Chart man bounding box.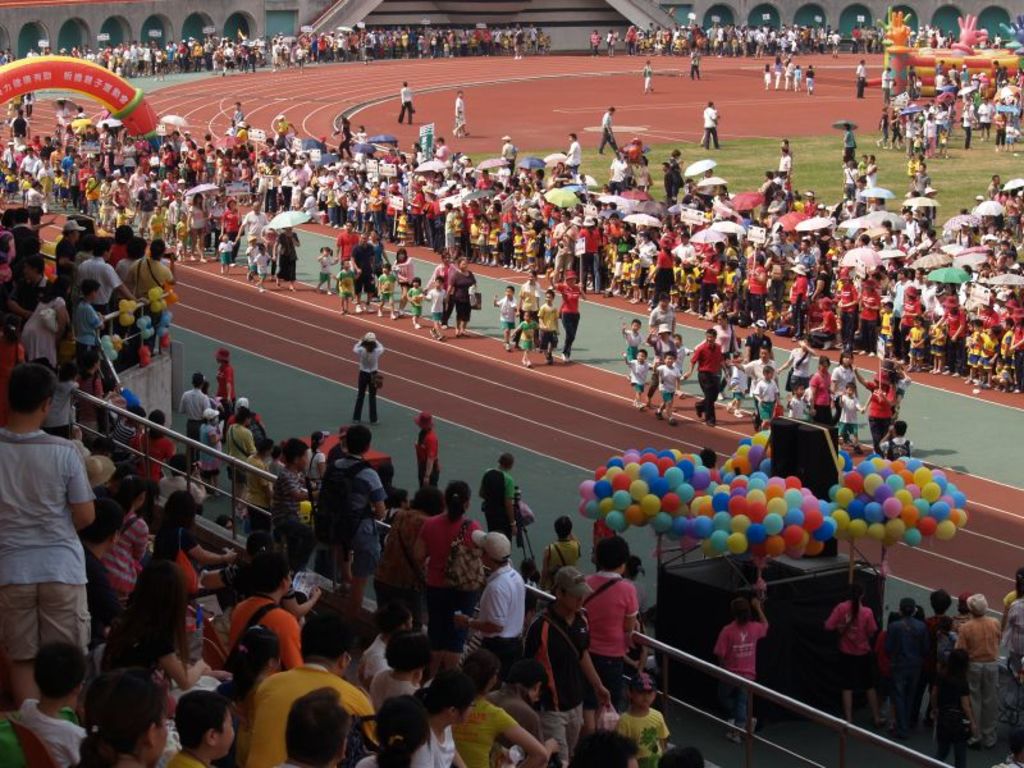
Charted: <region>859, 56, 869, 95</region>.
